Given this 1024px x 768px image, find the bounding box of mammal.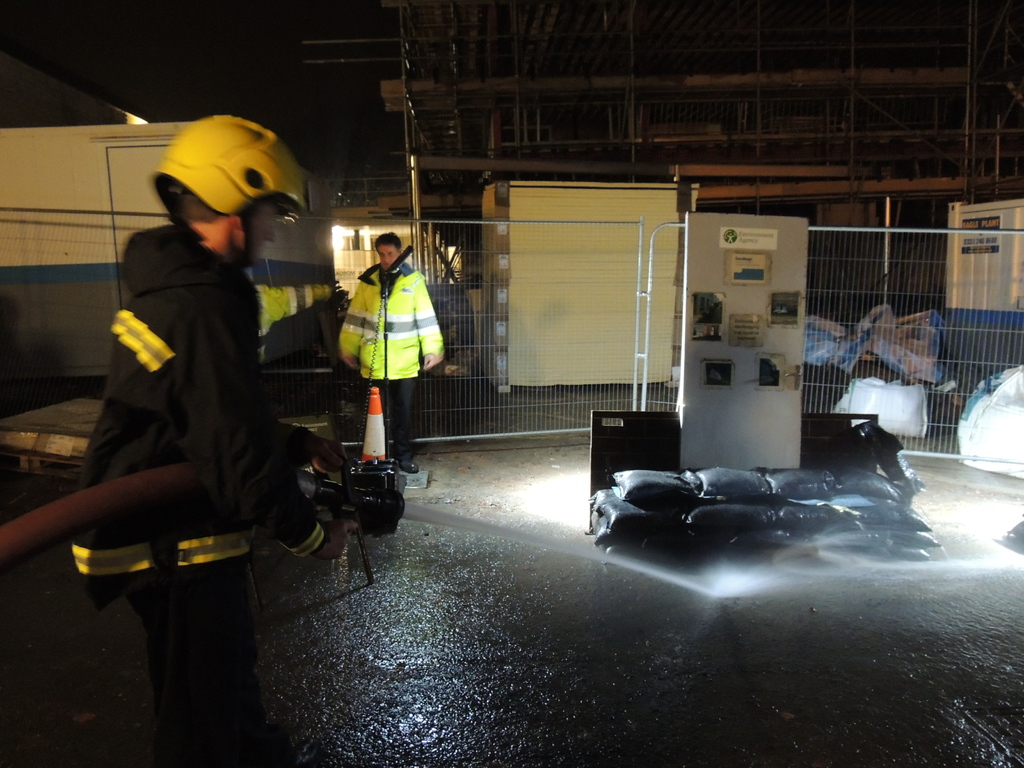
box(54, 109, 356, 767).
